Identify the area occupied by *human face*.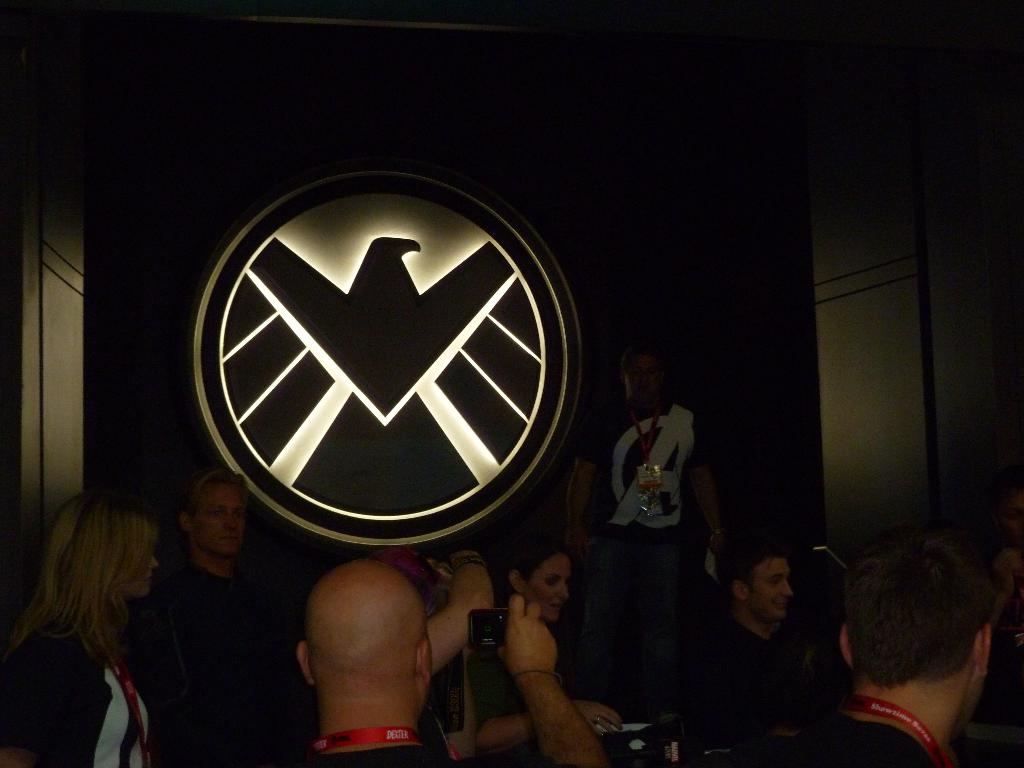
Area: 526 558 567 627.
